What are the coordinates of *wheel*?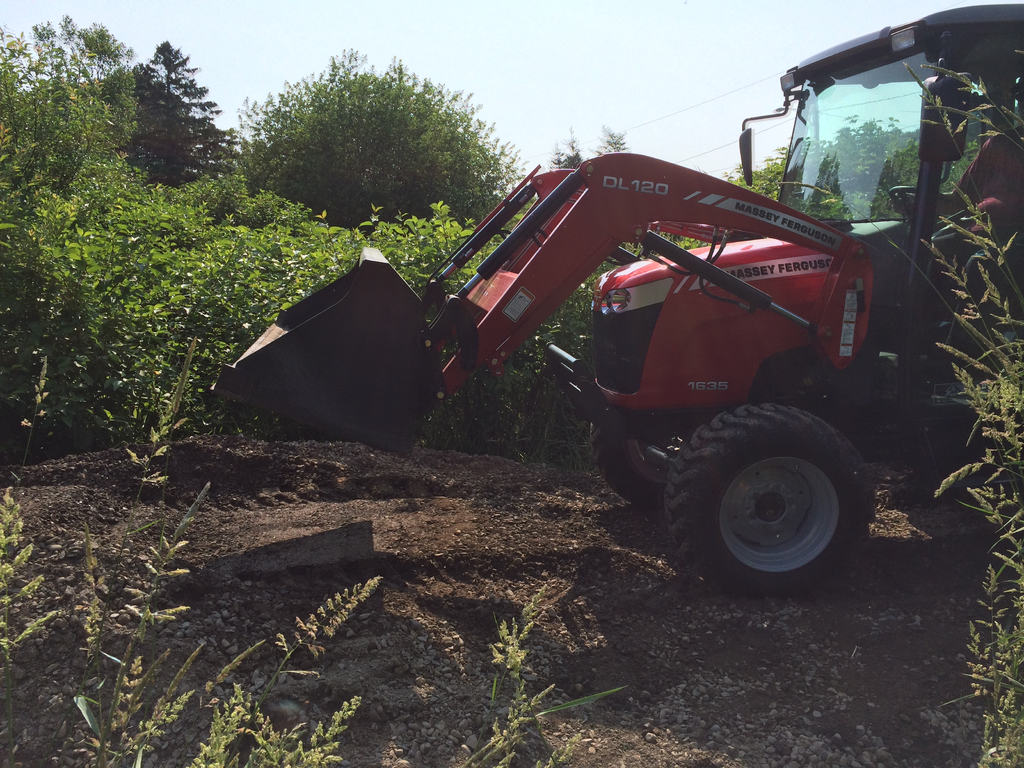
x1=588, y1=415, x2=691, y2=505.
